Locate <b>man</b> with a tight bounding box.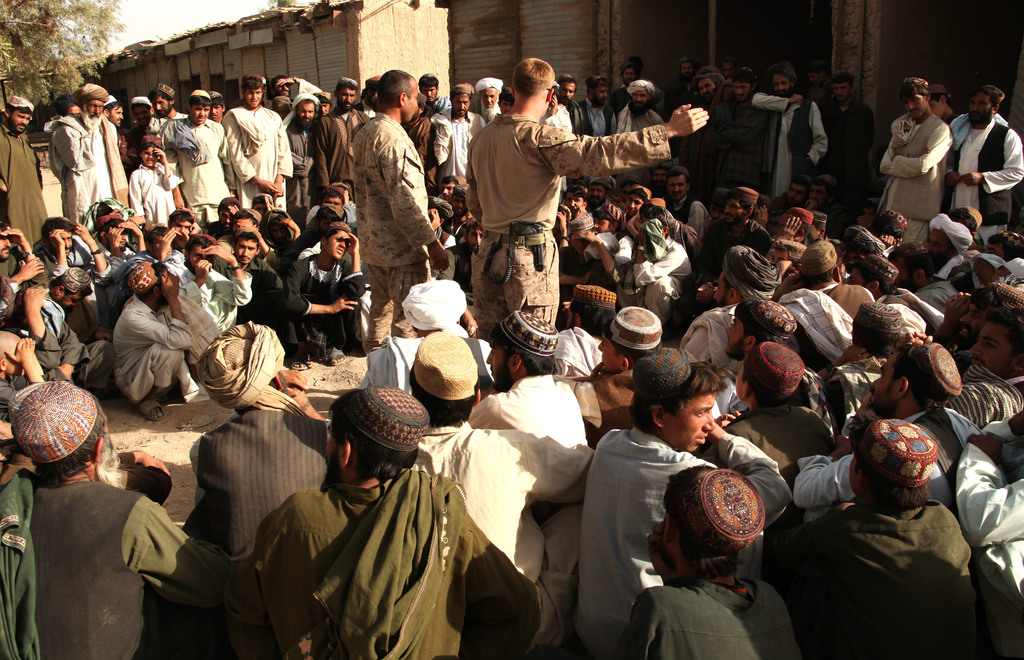
Rect(88, 191, 148, 262).
